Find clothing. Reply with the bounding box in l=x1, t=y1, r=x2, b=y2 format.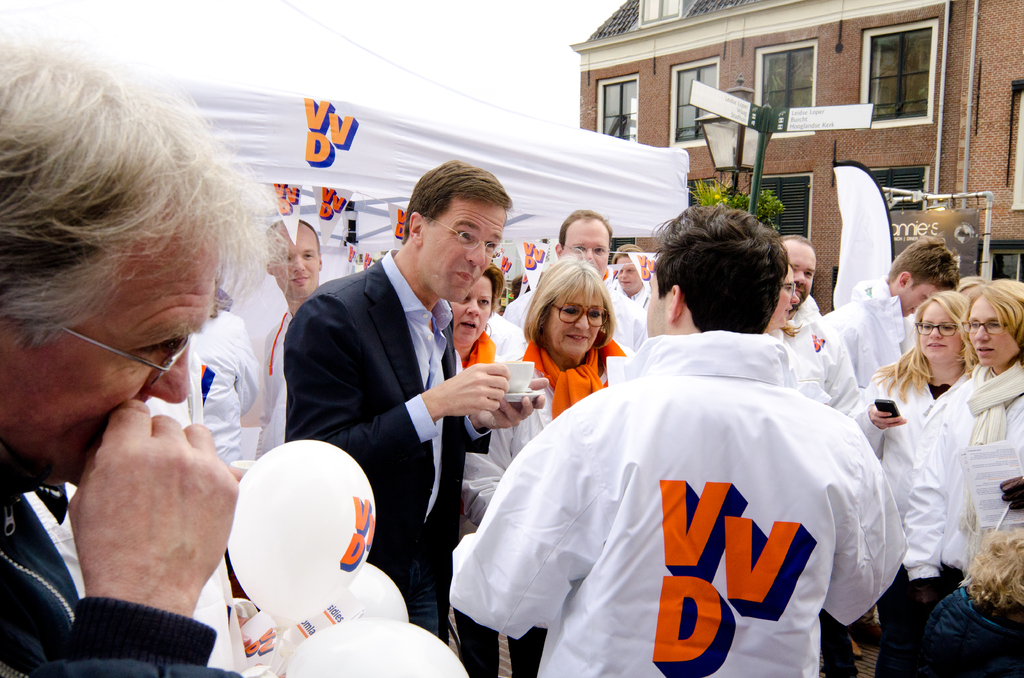
l=186, t=311, r=266, b=475.
